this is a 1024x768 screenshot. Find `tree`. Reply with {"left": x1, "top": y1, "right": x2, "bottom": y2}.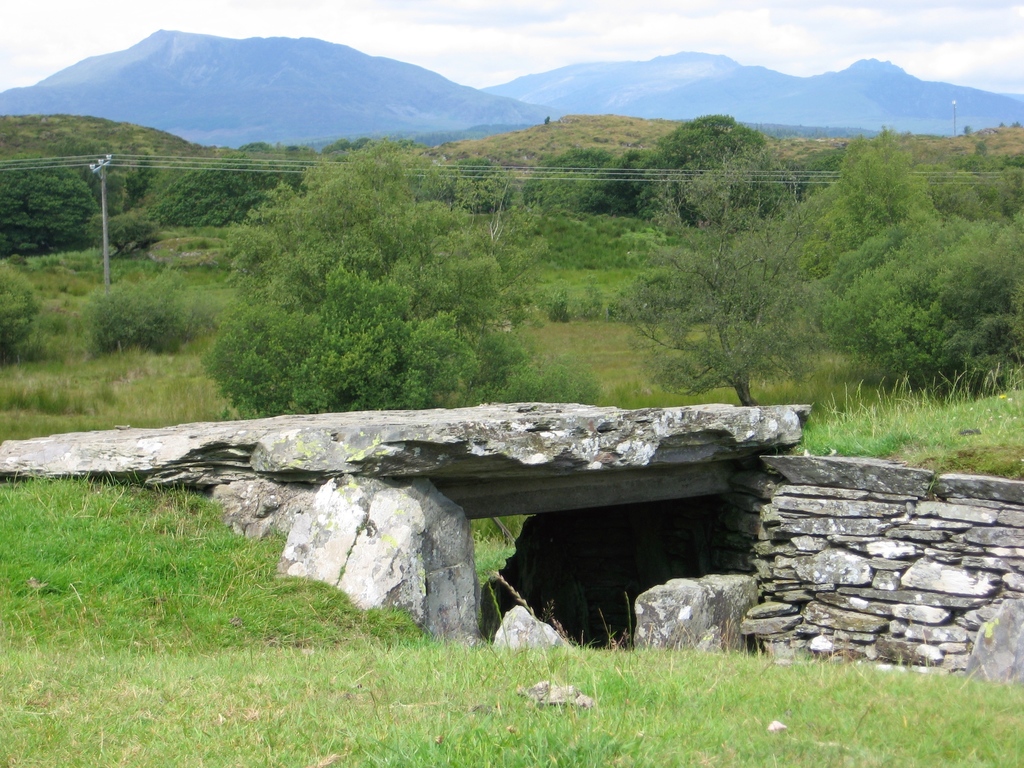
{"left": 630, "top": 145, "right": 831, "bottom": 402}.
